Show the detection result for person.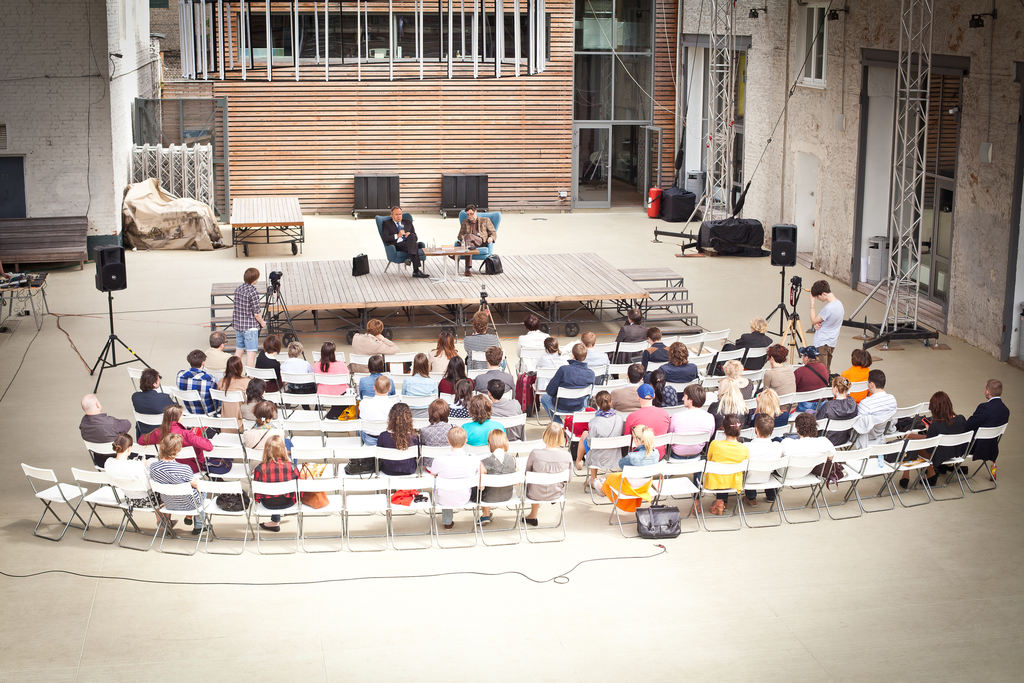
601, 426, 663, 518.
